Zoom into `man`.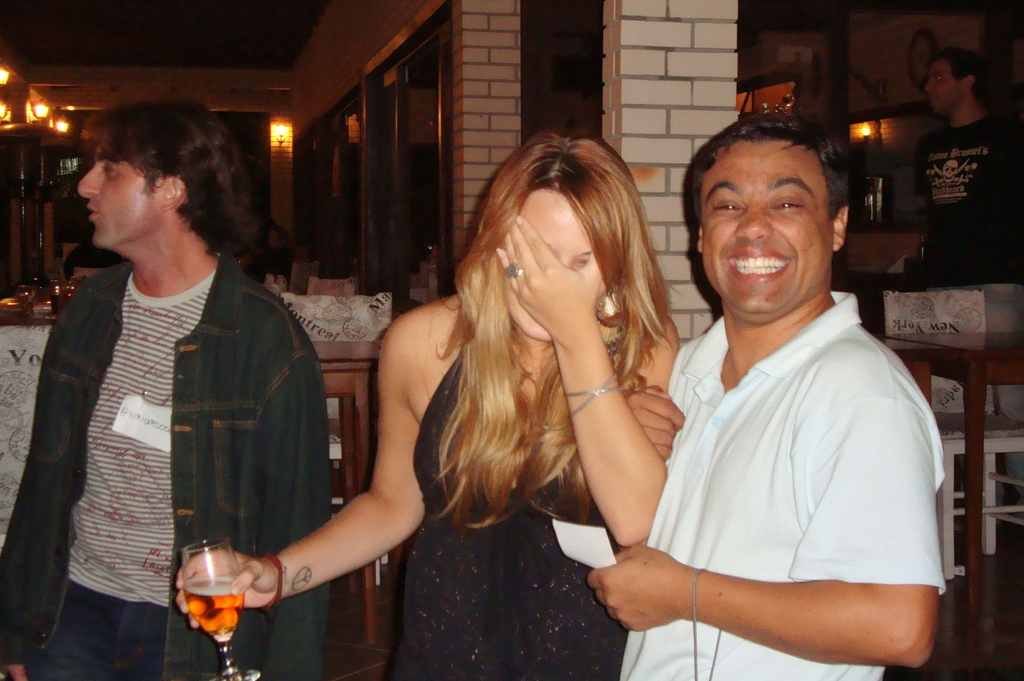
Zoom target: <region>239, 227, 298, 284</region>.
